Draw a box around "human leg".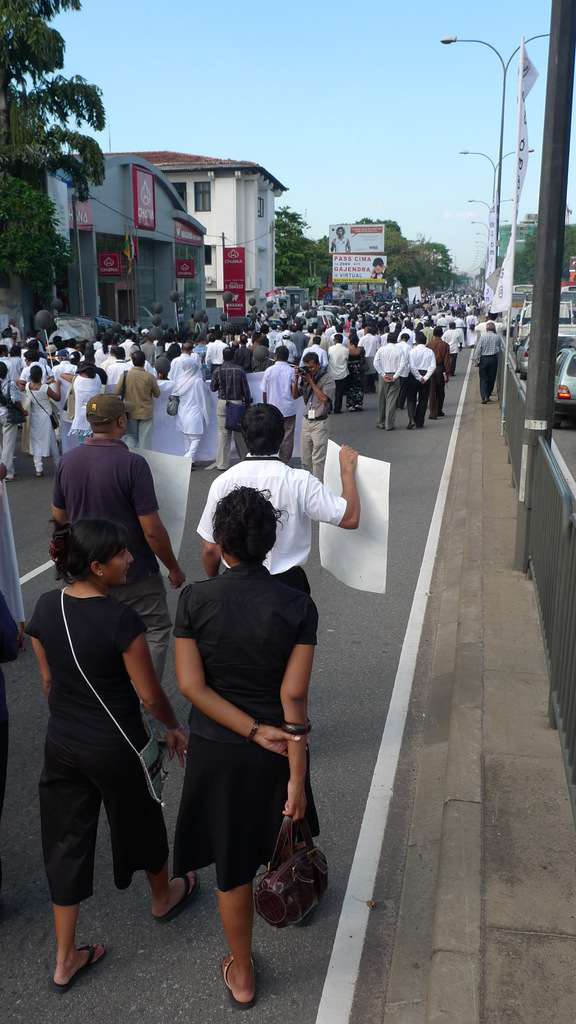
<box>480,361,490,401</box>.
